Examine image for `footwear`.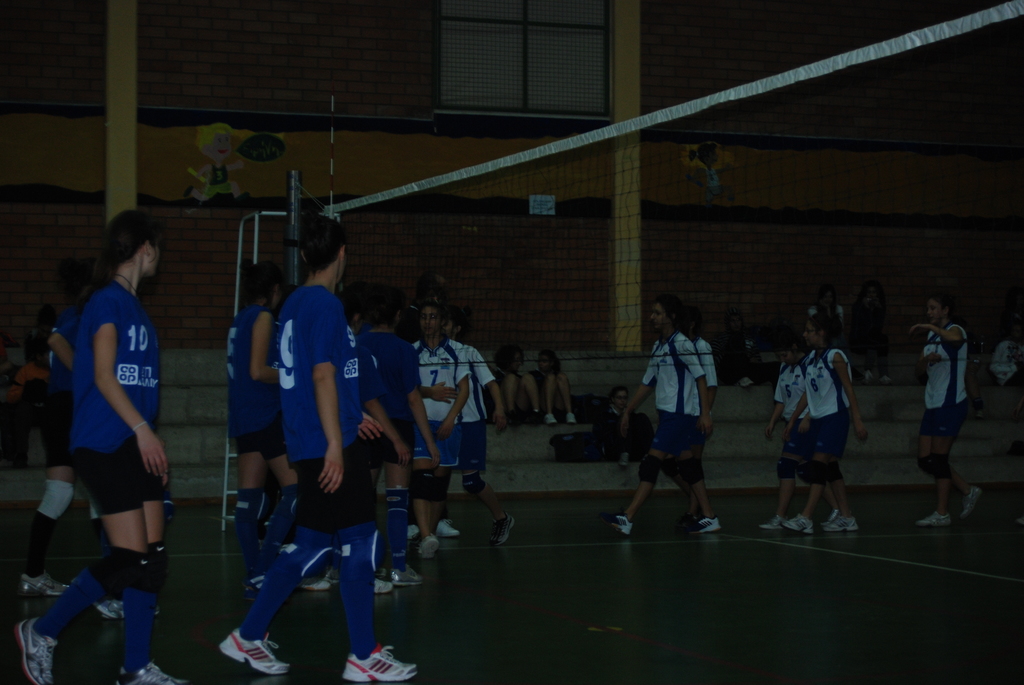
Examination result: 112/656/199/684.
